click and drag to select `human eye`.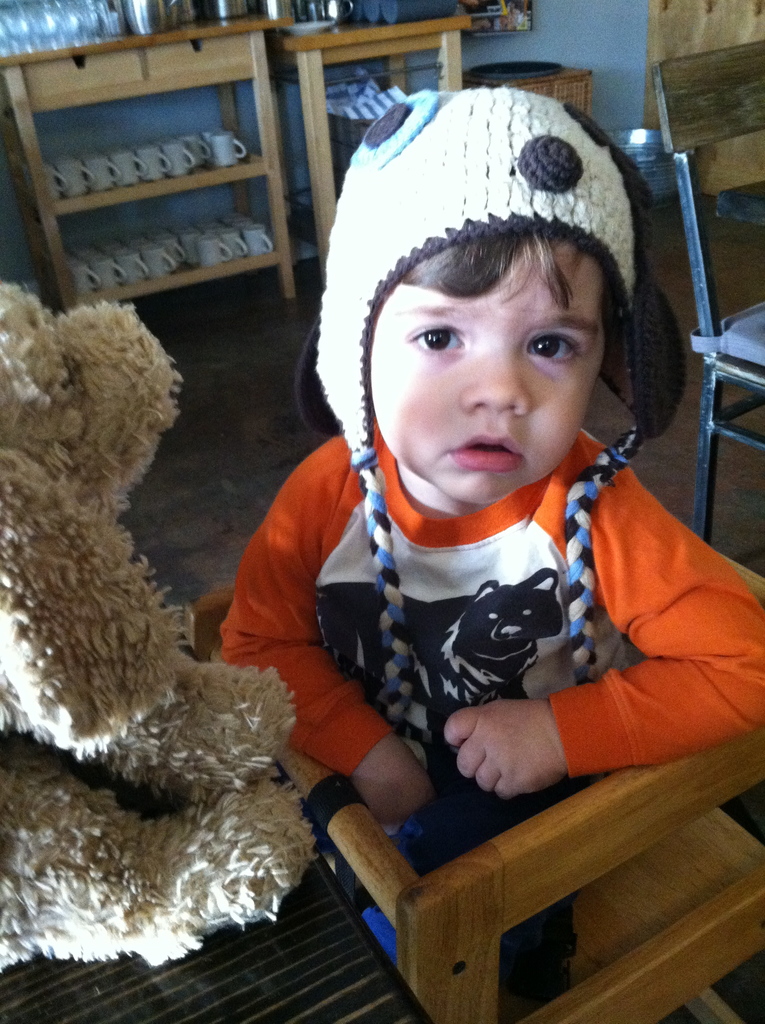
Selection: pyautogui.locateOnScreen(400, 314, 475, 358).
